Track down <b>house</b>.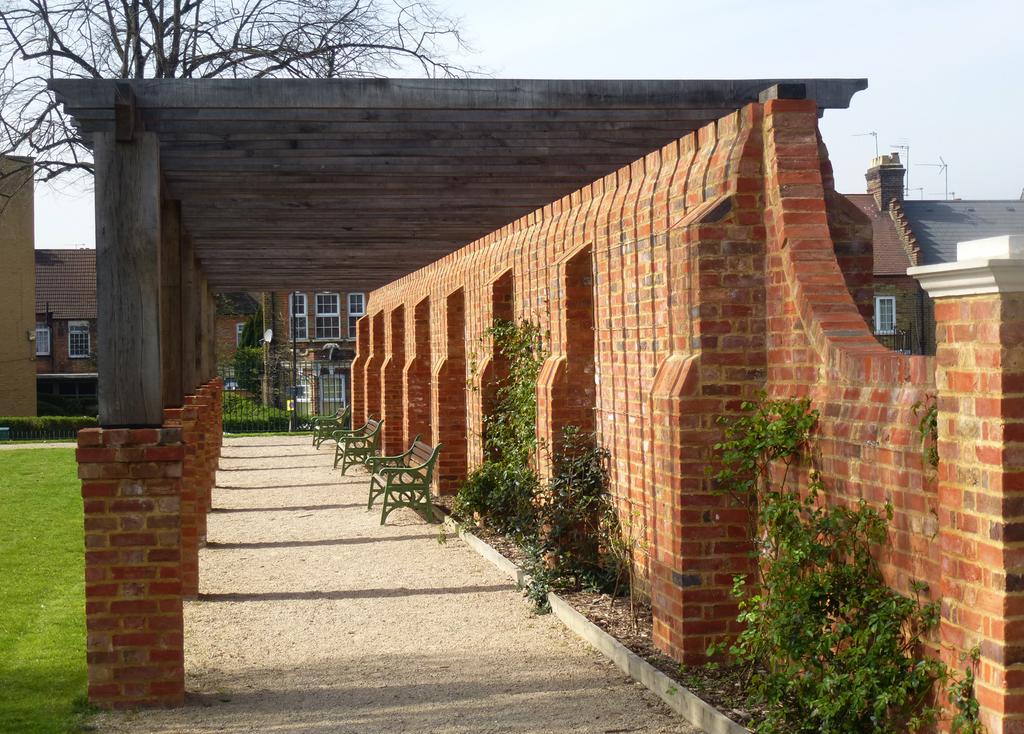
Tracked to 35 249 99 370.
